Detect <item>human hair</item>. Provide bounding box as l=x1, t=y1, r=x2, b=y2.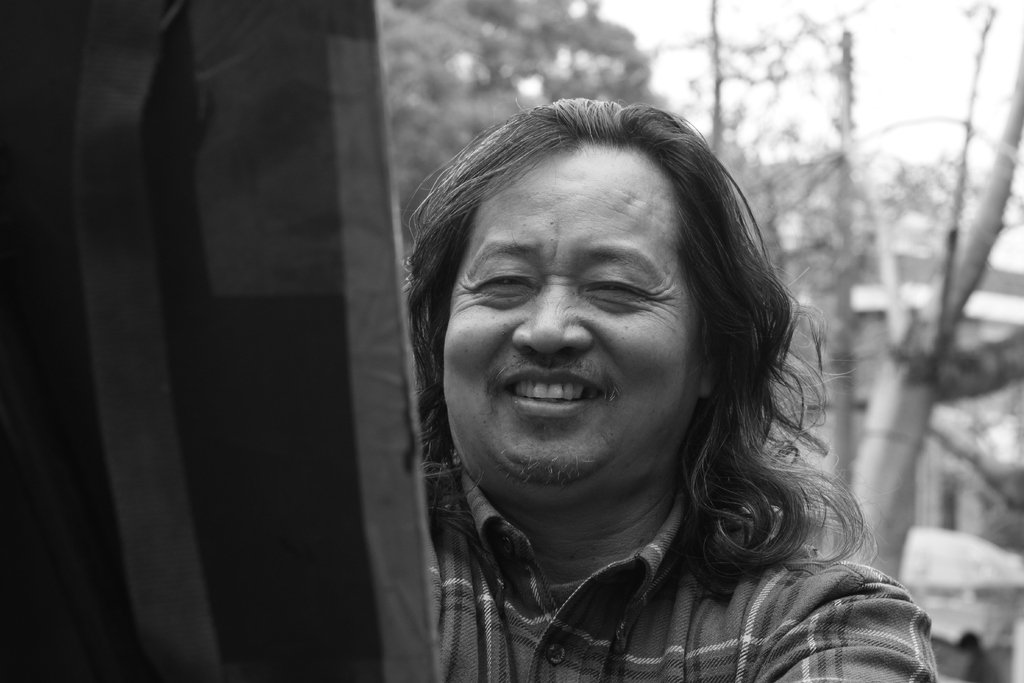
l=354, t=95, r=827, b=564.
